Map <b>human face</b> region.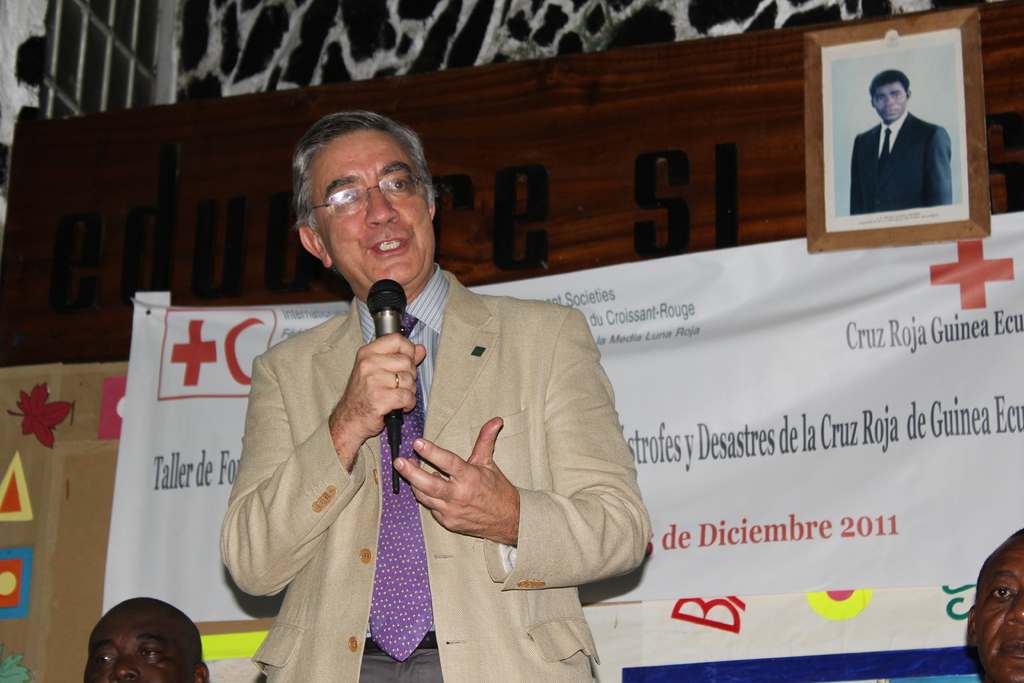
Mapped to select_region(83, 613, 200, 682).
